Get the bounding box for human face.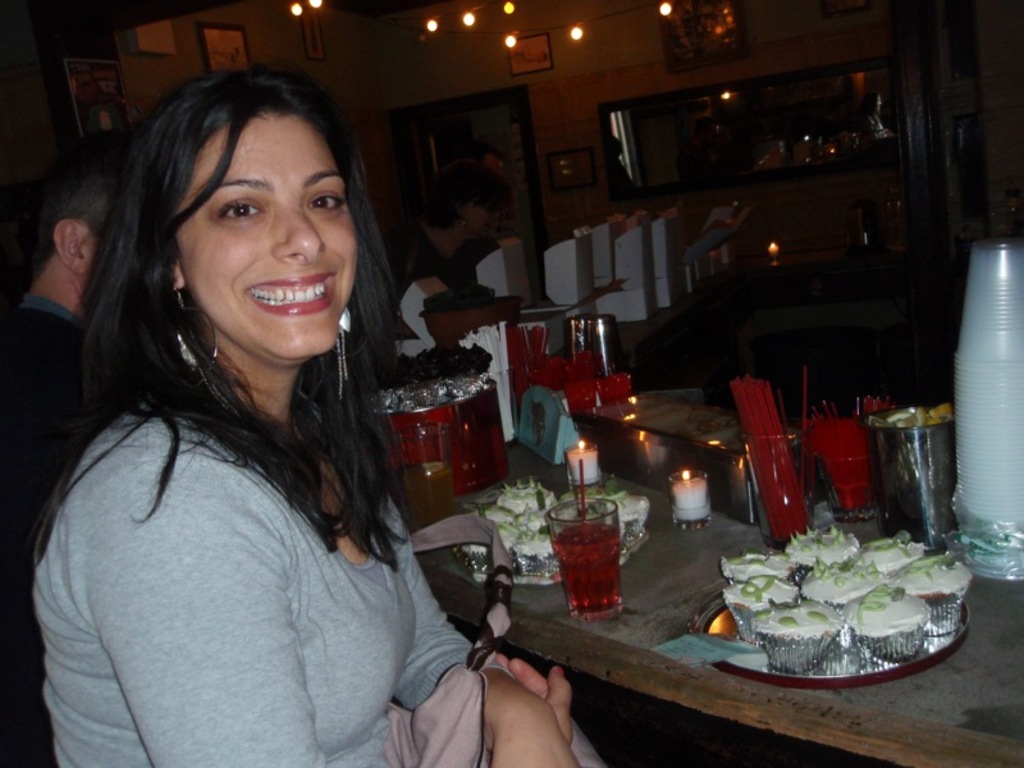
(left=465, top=207, right=497, bottom=242).
